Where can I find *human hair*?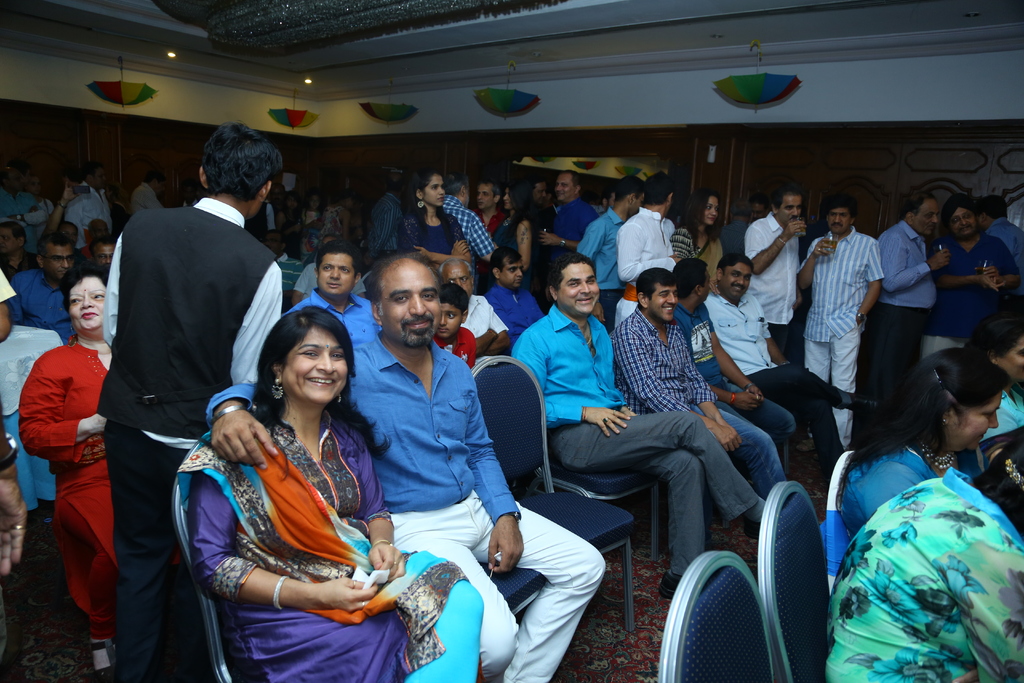
You can find it at 83, 159, 101, 180.
